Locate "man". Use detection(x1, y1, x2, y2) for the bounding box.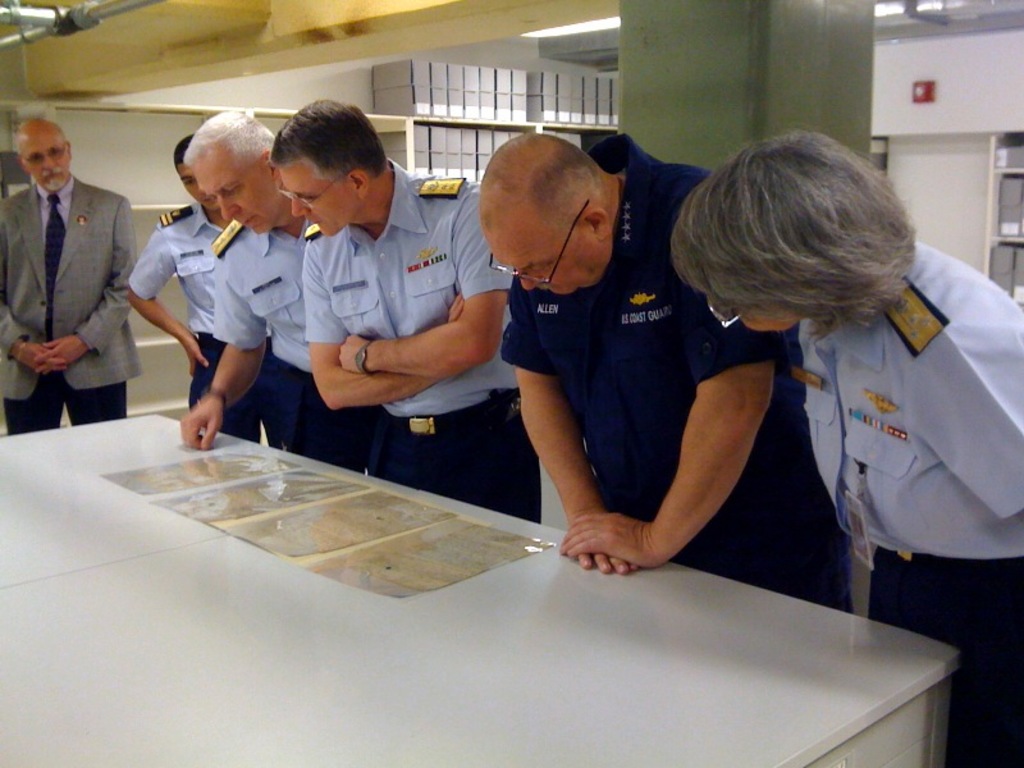
detection(175, 105, 378, 474).
